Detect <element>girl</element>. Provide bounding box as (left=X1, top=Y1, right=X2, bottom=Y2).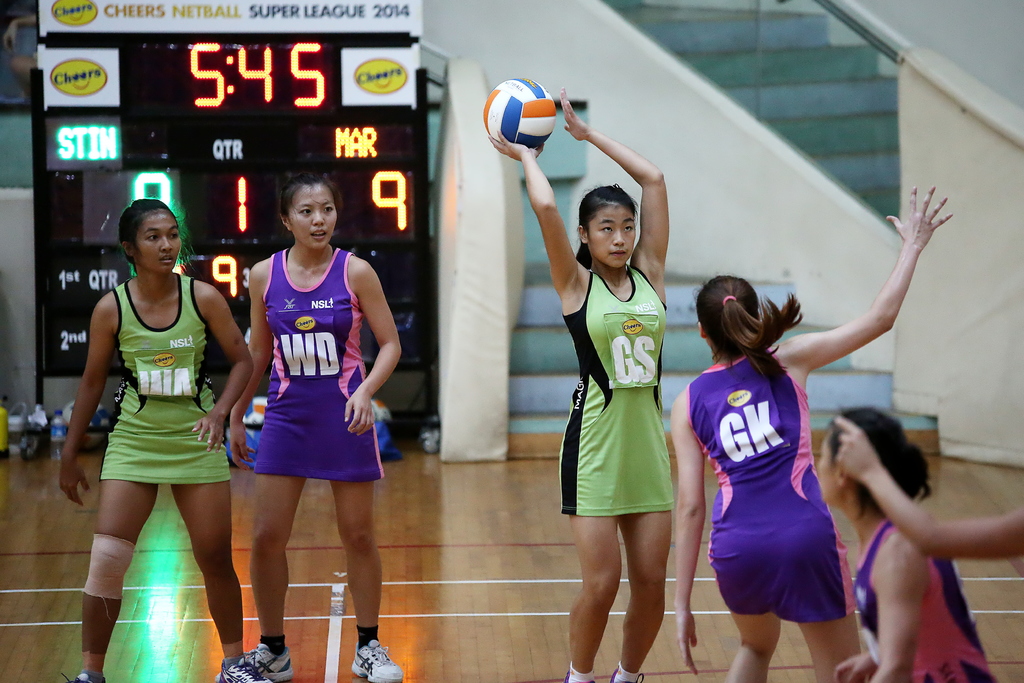
(left=225, top=161, right=407, bottom=681).
